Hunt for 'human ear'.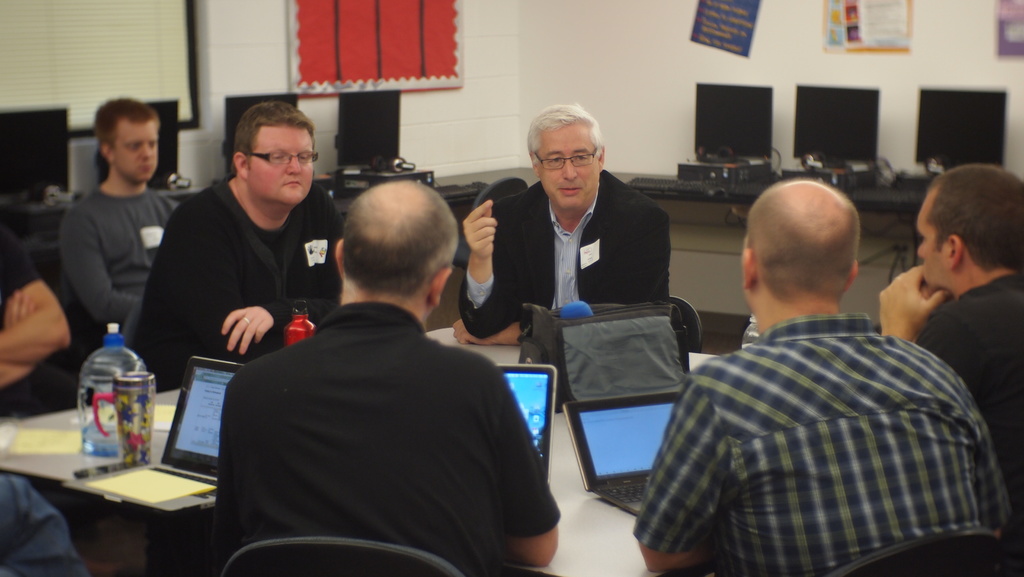
Hunted down at left=431, top=268, right=453, bottom=304.
